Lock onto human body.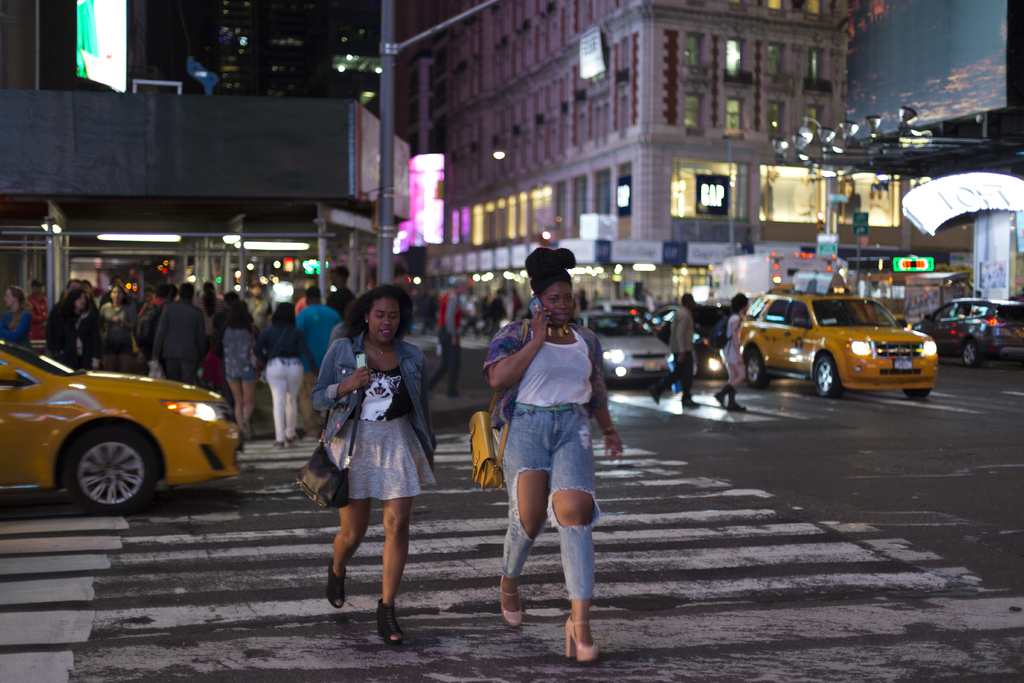
Locked: Rect(649, 292, 698, 406).
